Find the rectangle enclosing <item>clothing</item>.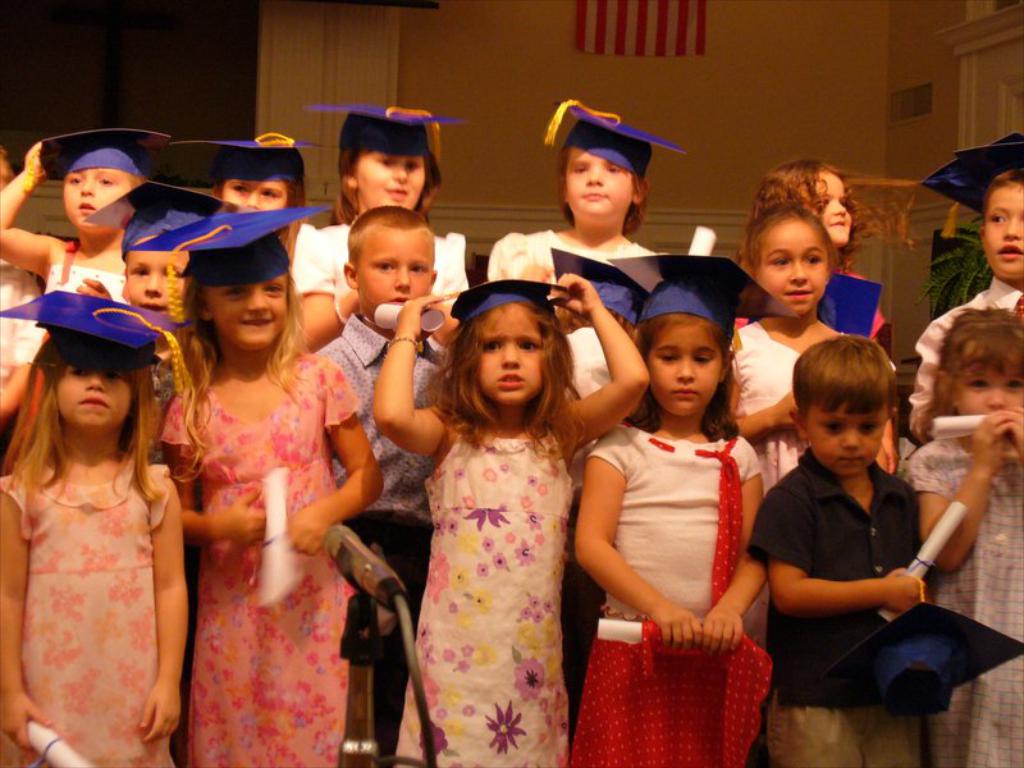
(x1=163, y1=344, x2=353, y2=767).
